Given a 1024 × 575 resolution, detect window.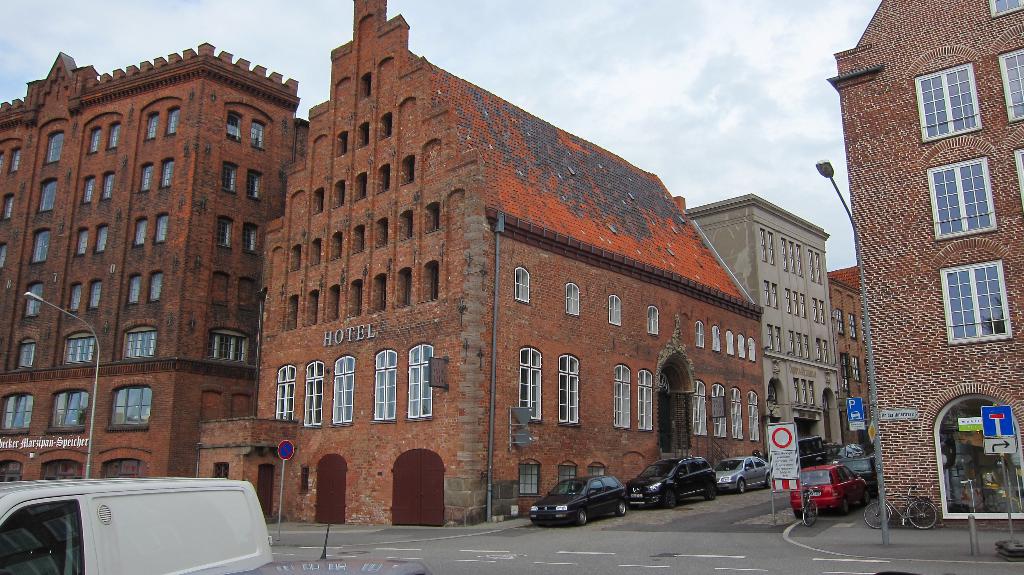
crop(690, 373, 712, 440).
